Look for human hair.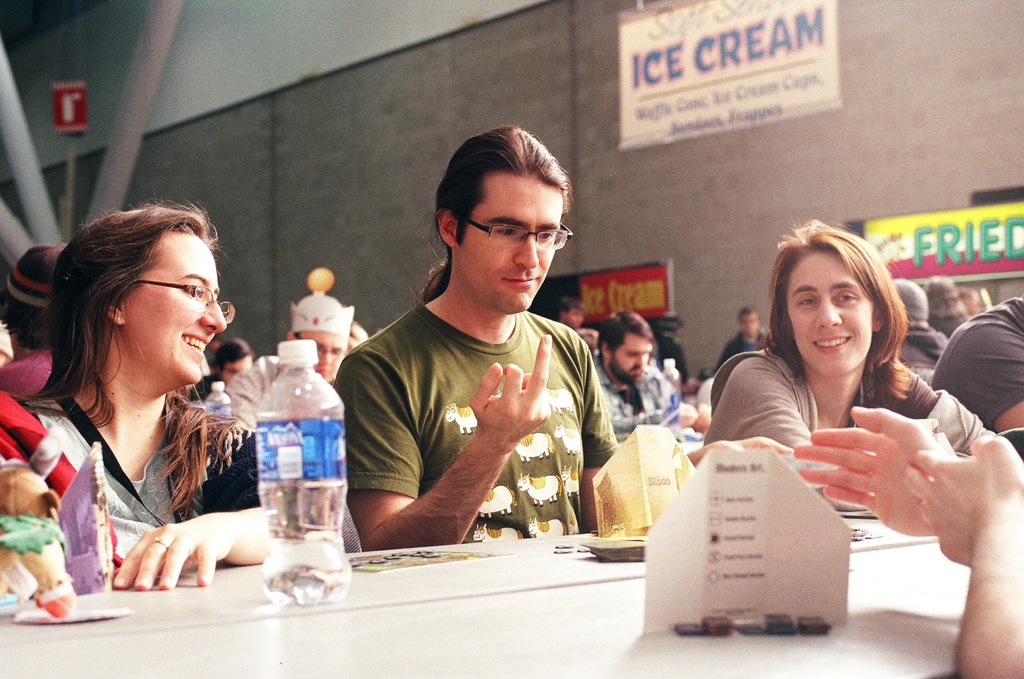
Found: 595, 308, 652, 362.
